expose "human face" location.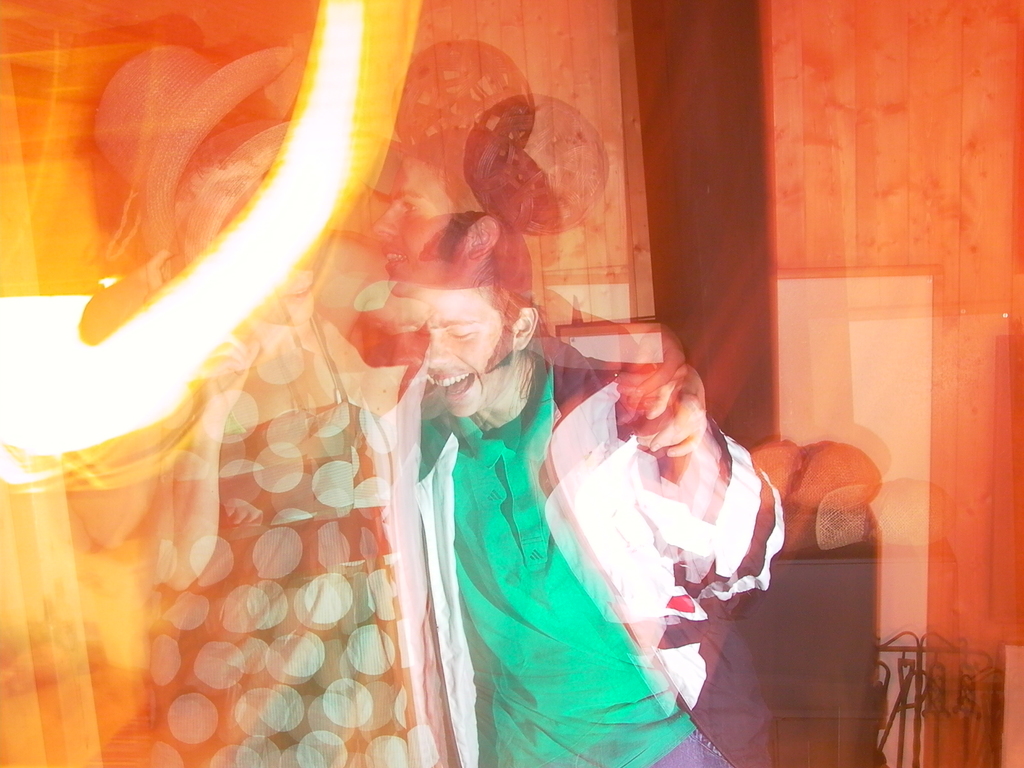
Exposed at (x1=392, y1=283, x2=515, y2=413).
